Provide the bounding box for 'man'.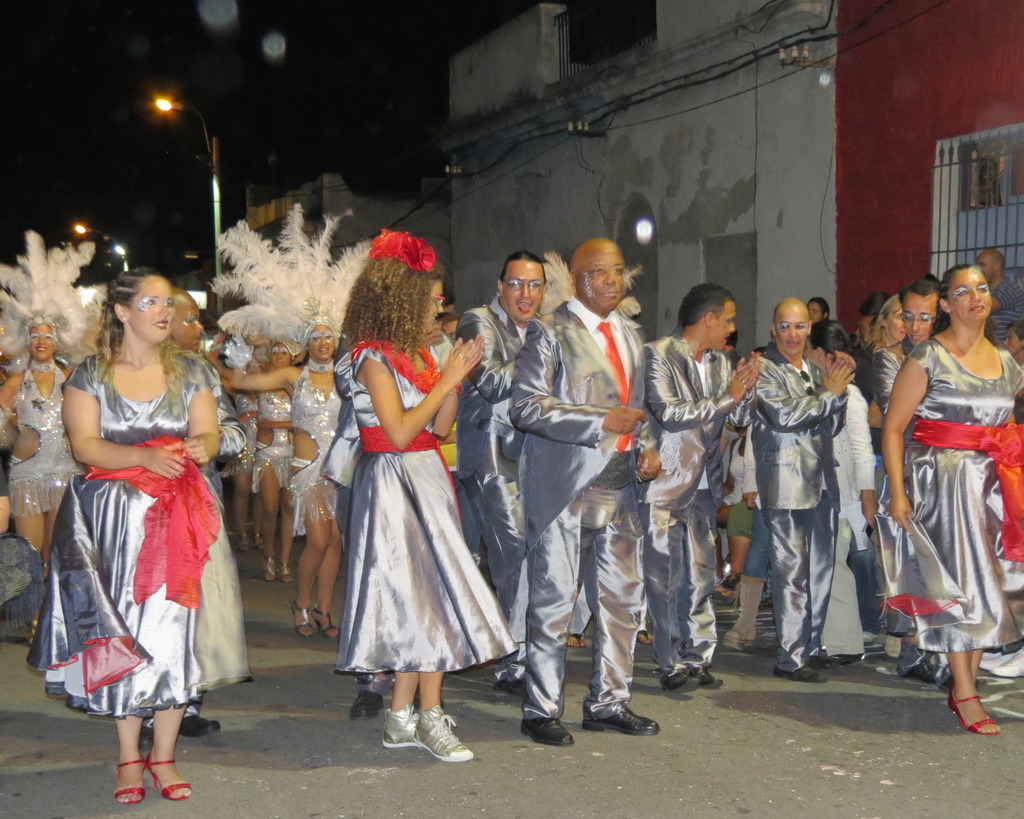
509/239/669/722.
